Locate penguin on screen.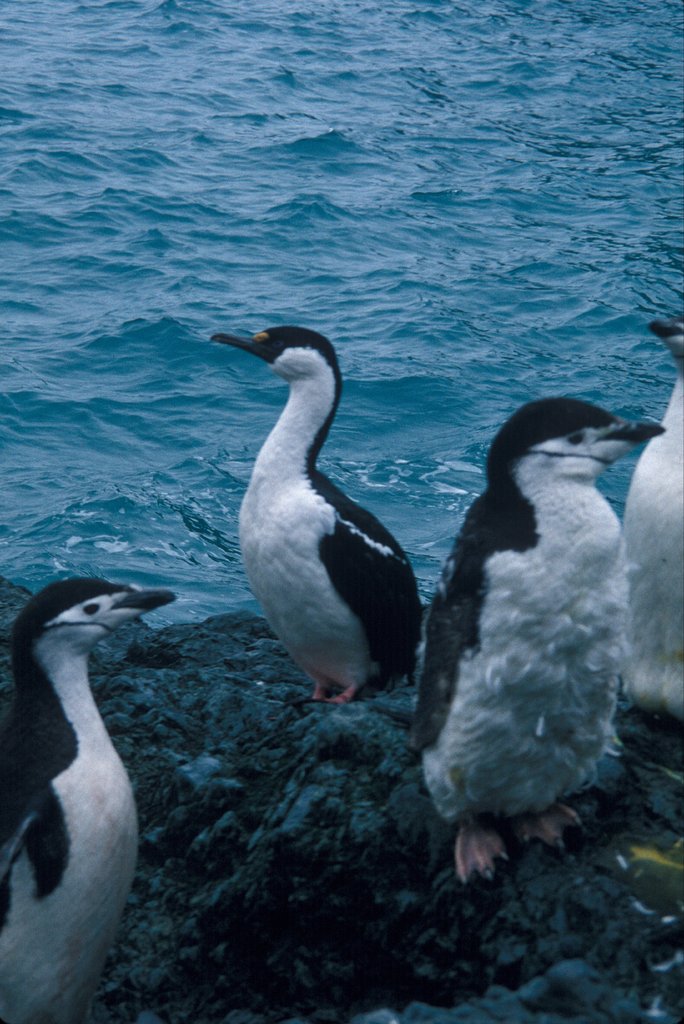
On screen at select_region(204, 321, 423, 699).
